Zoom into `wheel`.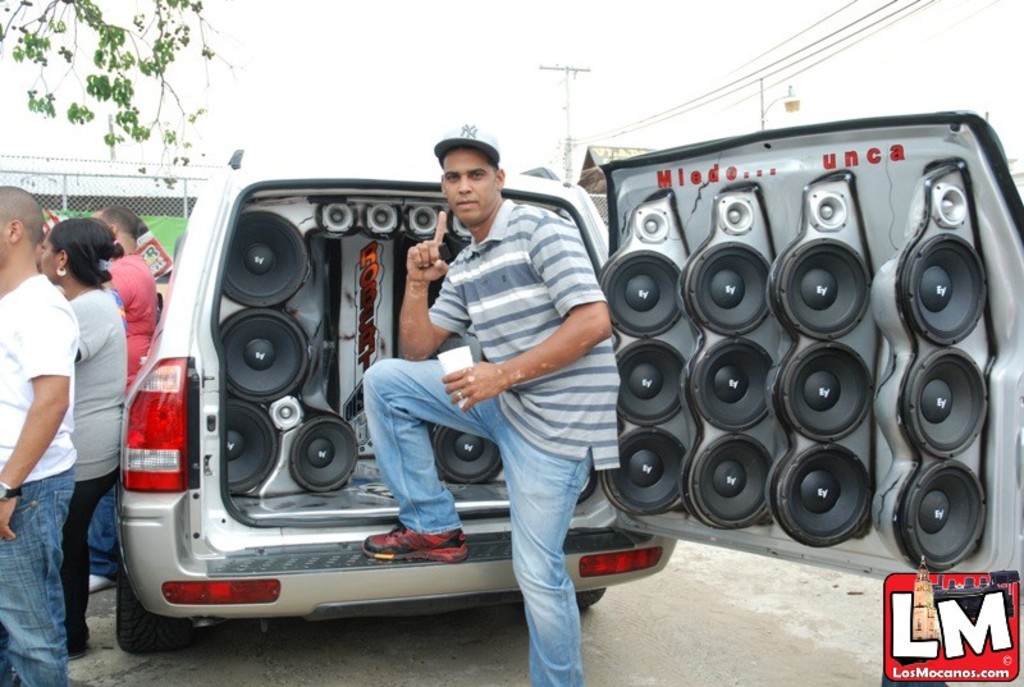
Zoom target: 116 567 204 652.
